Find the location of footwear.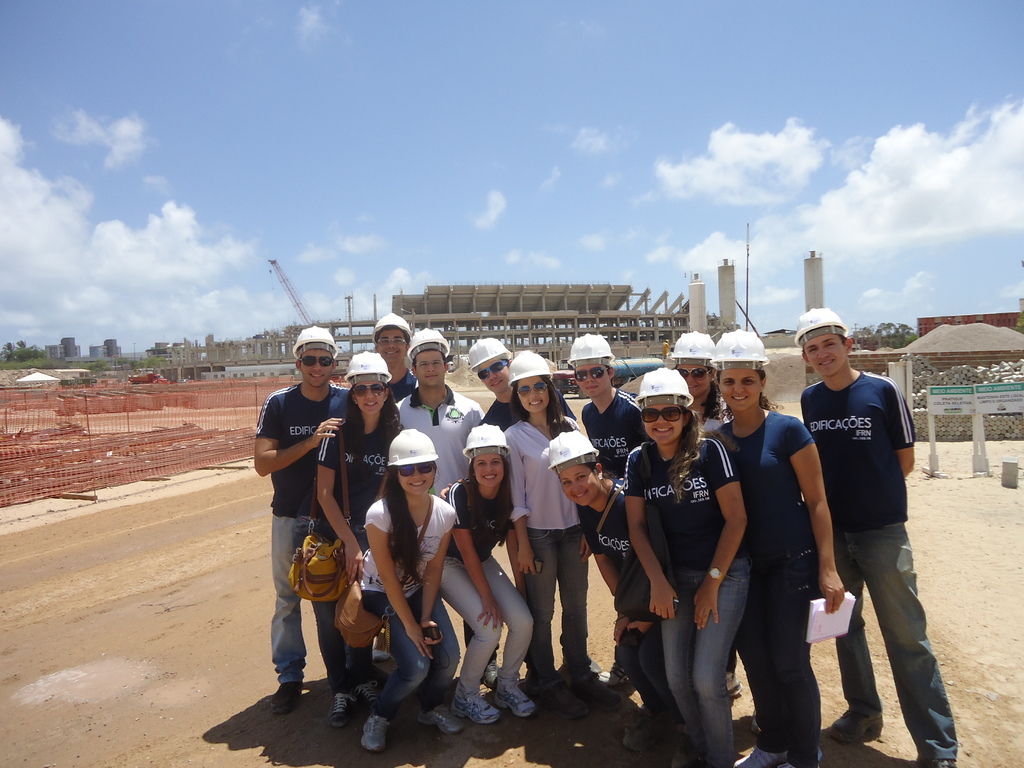
Location: box(556, 666, 623, 721).
